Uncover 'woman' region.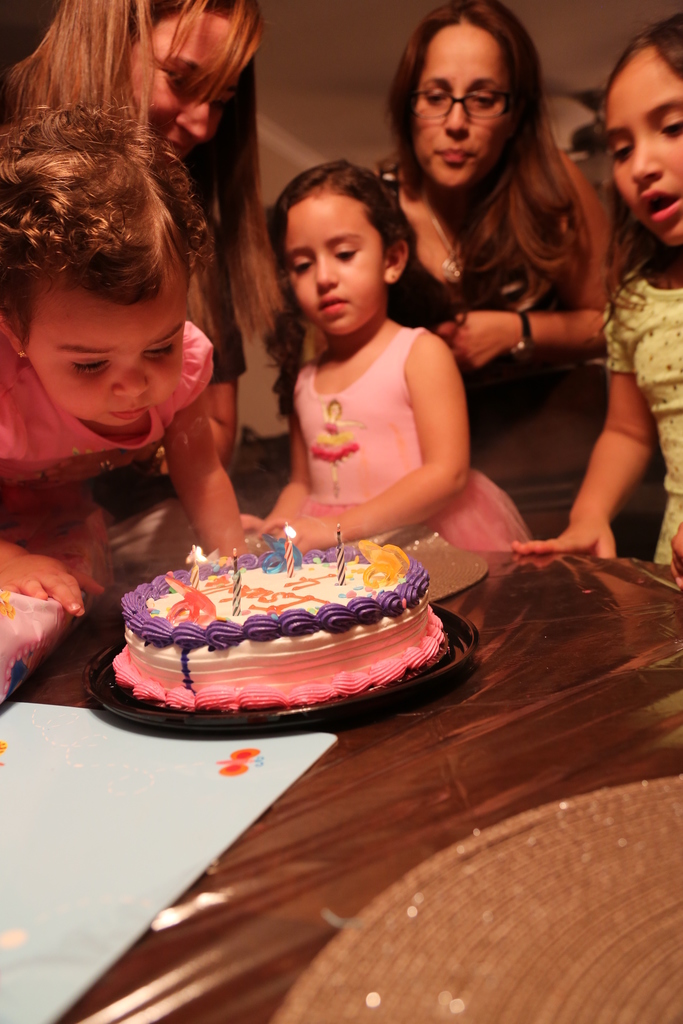
Uncovered: [361,24,636,547].
